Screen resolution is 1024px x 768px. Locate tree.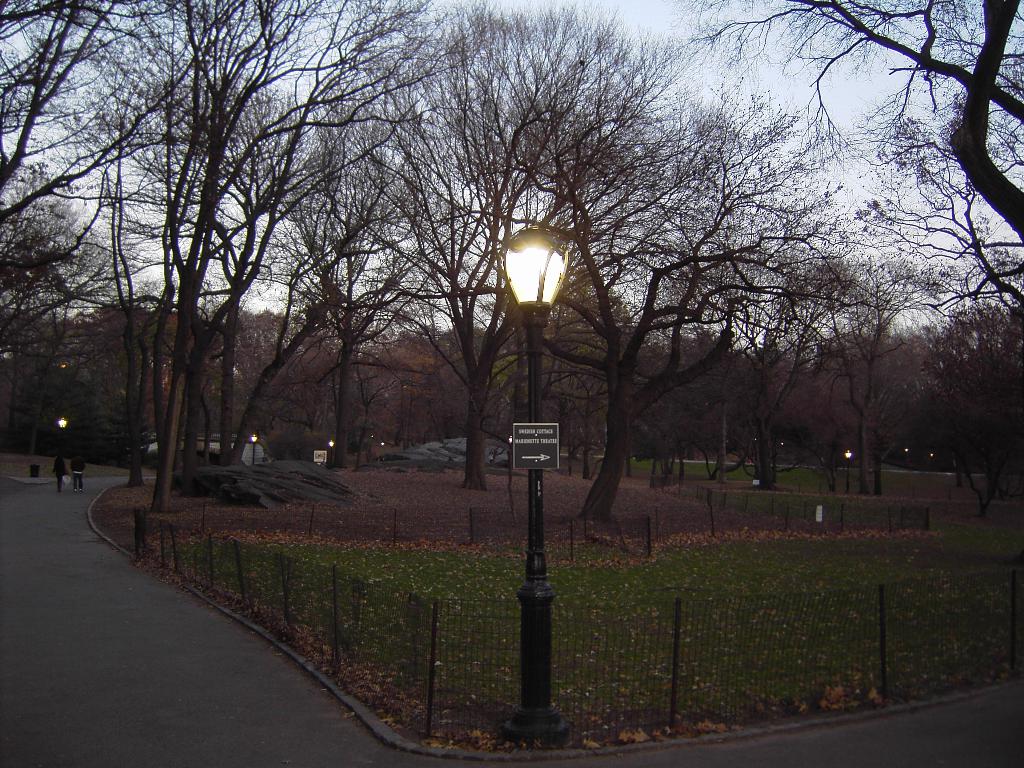
box=[227, 309, 297, 465].
